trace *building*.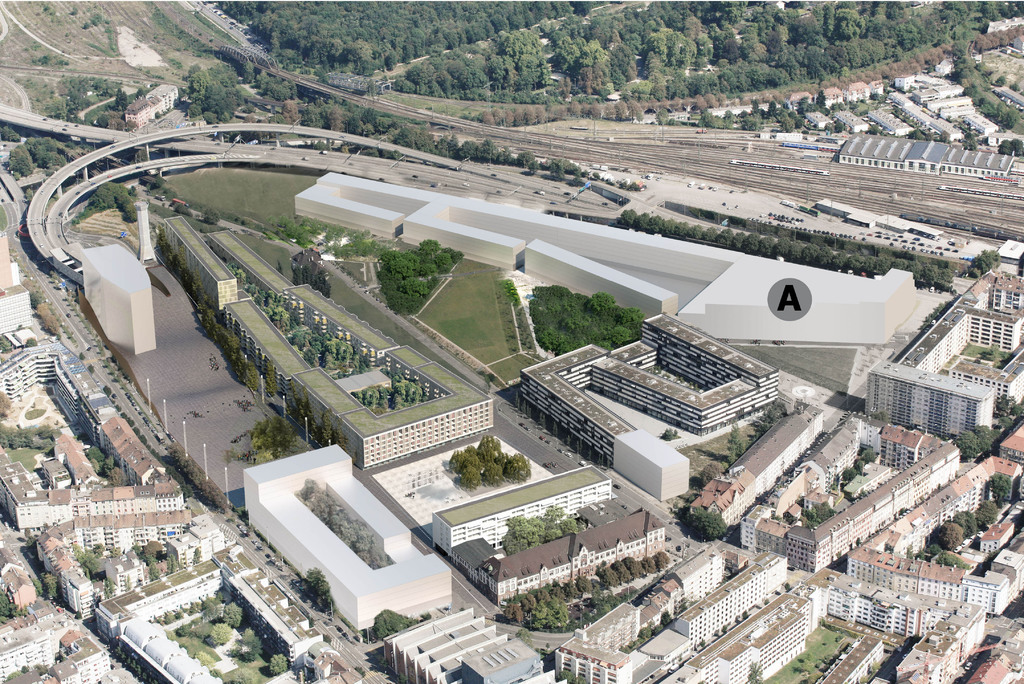
Traced to <box>106,548,150,599</box>.
